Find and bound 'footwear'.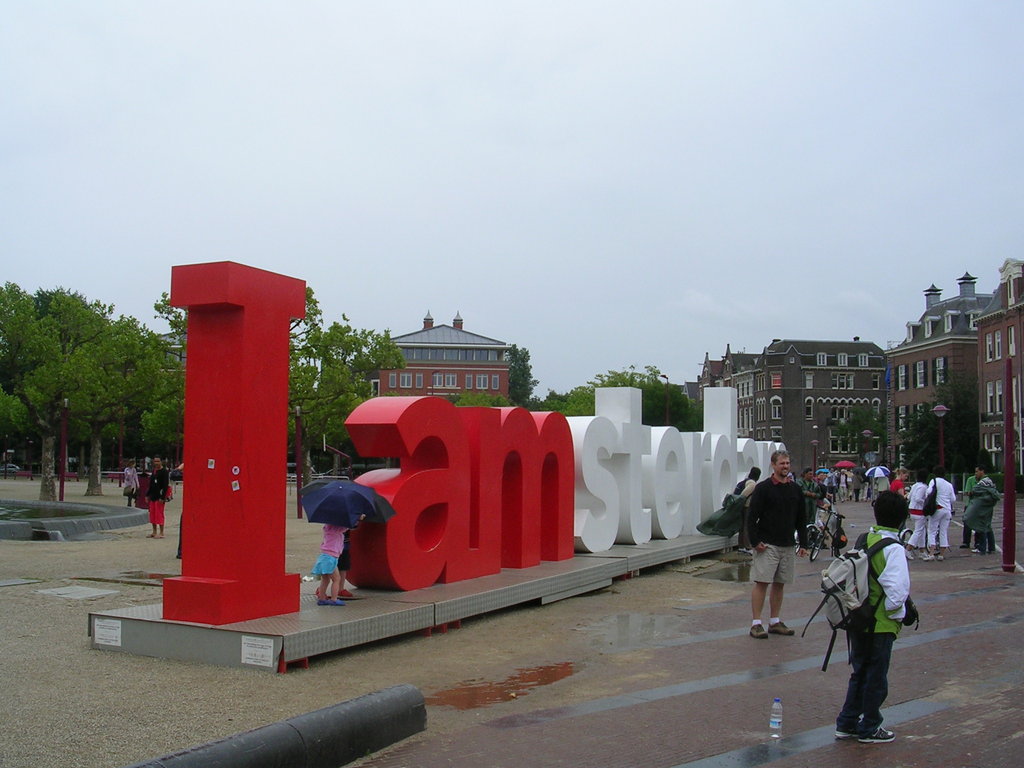
Bound: <region>148, 531, 153, 541</region>.
